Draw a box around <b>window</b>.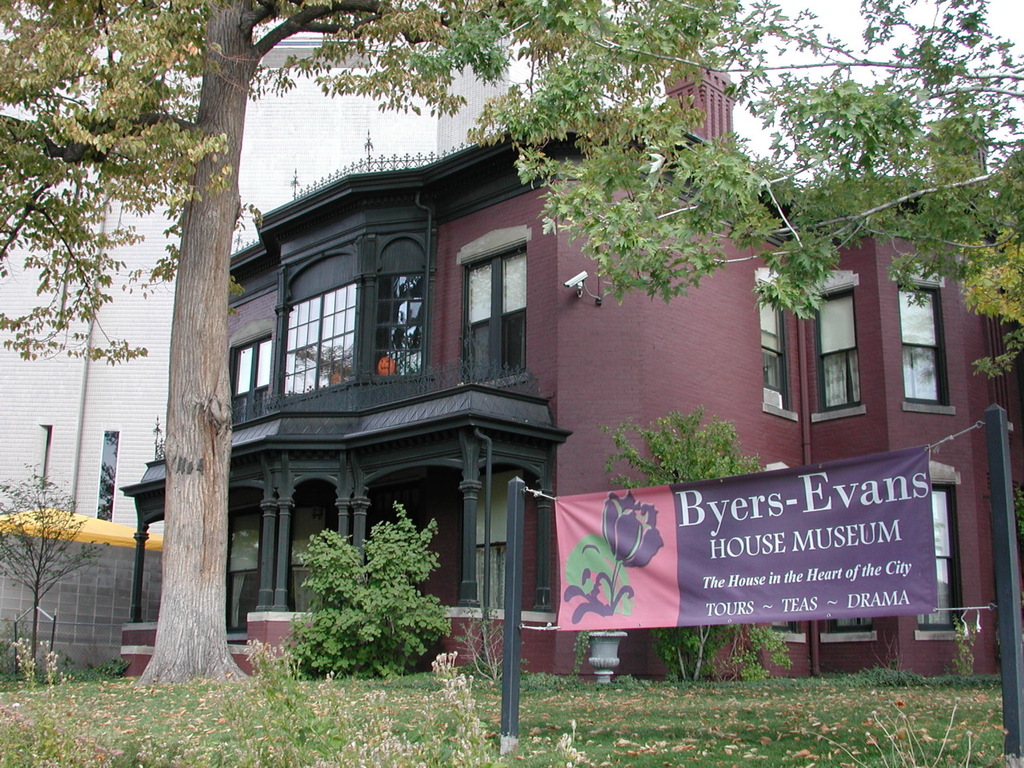
bbox=(902, 290, 950, 414).
